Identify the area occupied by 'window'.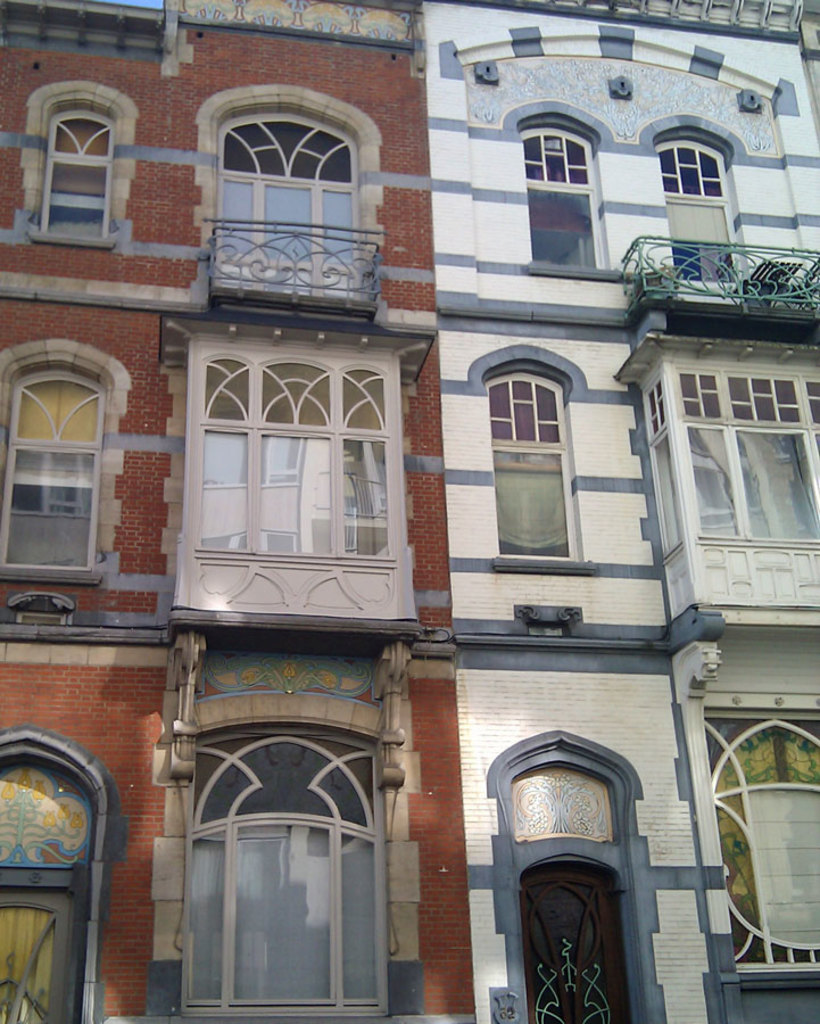
Area: [193, 736, 387, 1019].
